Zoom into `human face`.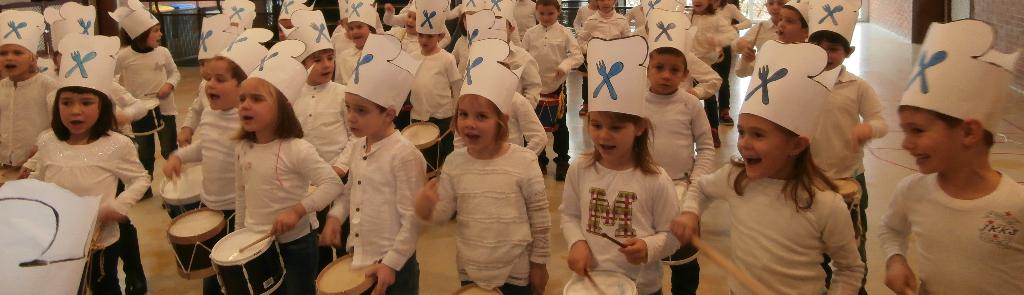
Zoom target: [0,47,28,74].
